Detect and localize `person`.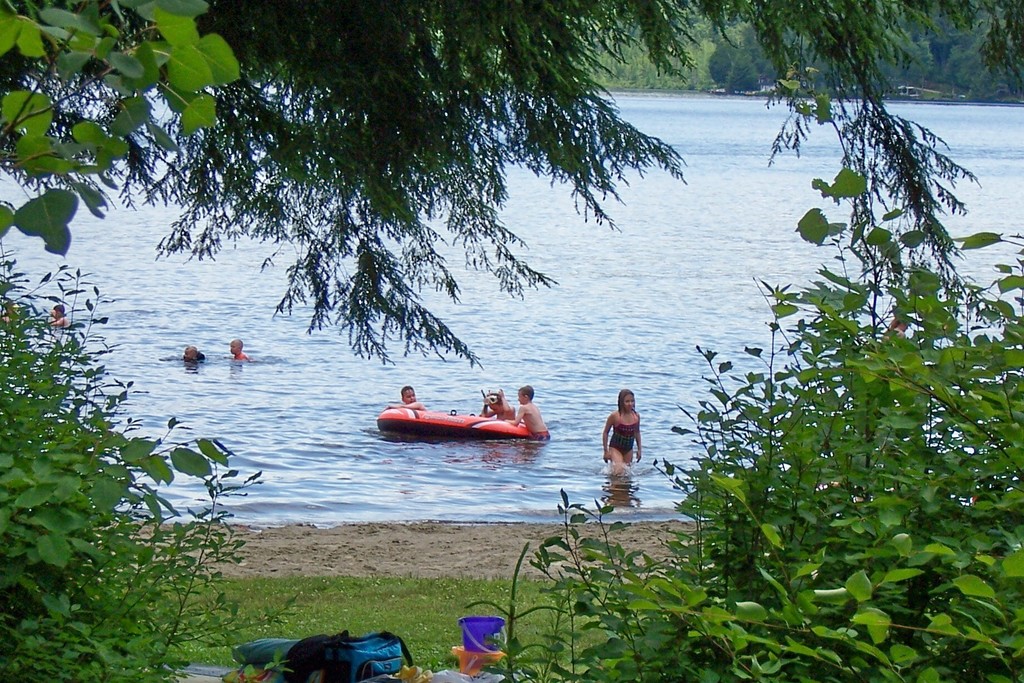
Localized at left=470, top=383, right=518, bottom=421.
